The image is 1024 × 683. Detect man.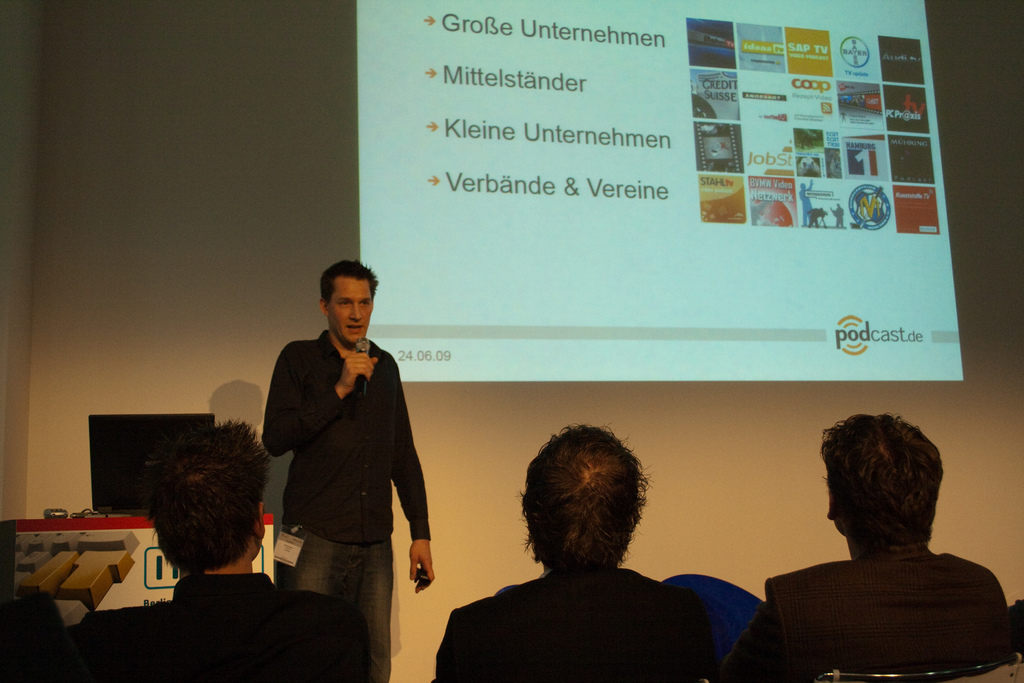
Detection: rect(79, 420, 370, 682).
